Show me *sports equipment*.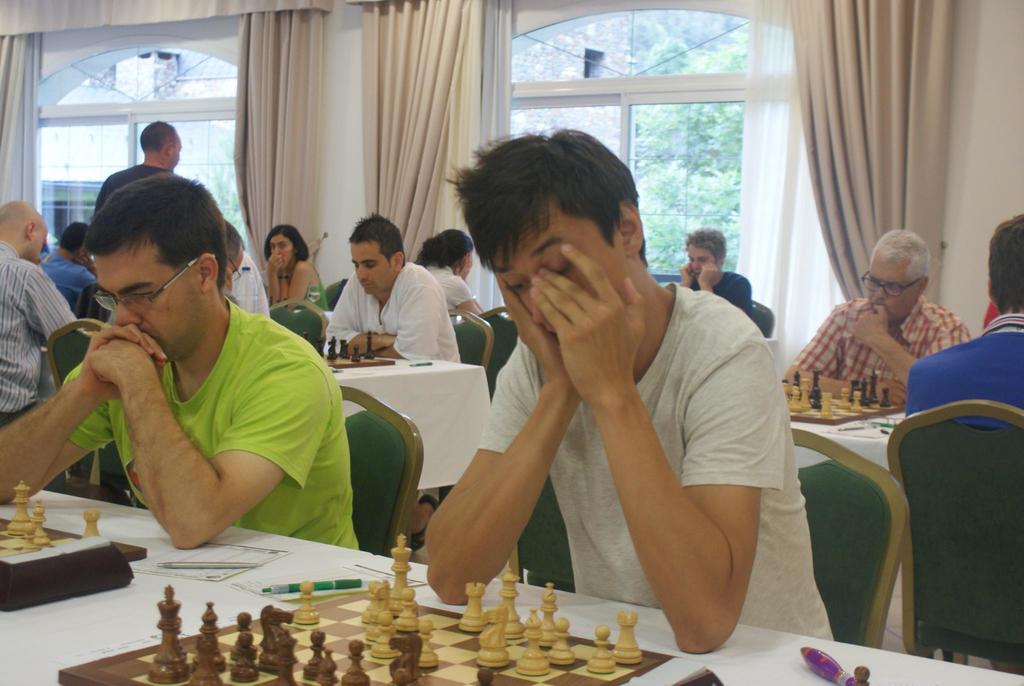
*sports equipment* is here: x1=56, y1=531, x2=676, y2=685.
